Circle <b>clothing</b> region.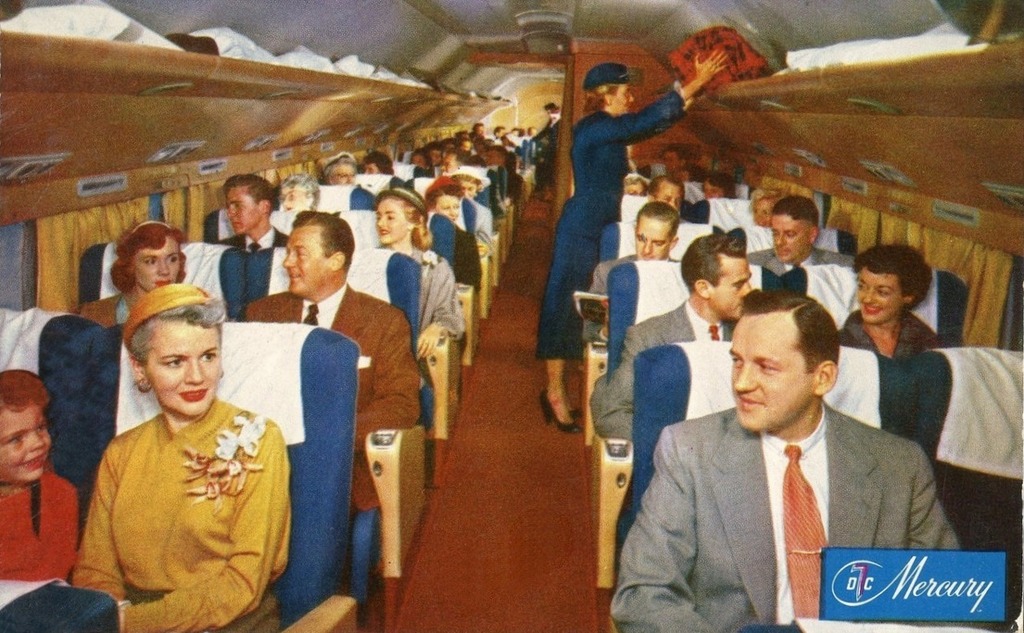
Region: 585/299/734/447.
